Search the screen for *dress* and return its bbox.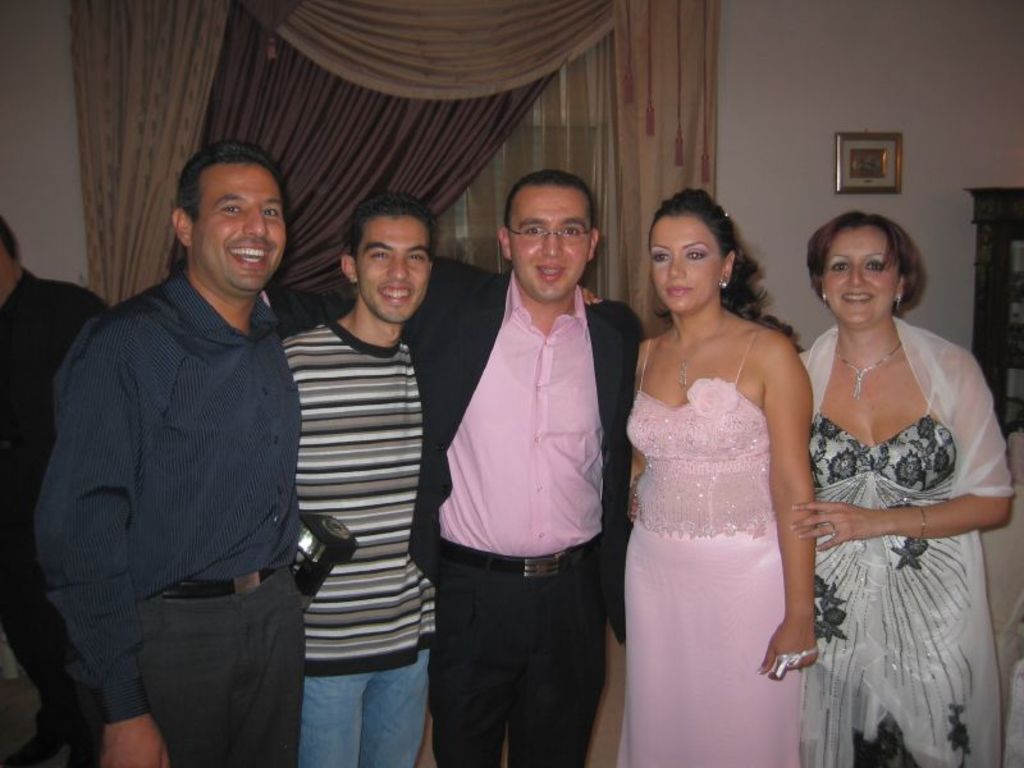
Found: {"x1": 805, "y1": 344, "x2": 980, "y2": 767}.
